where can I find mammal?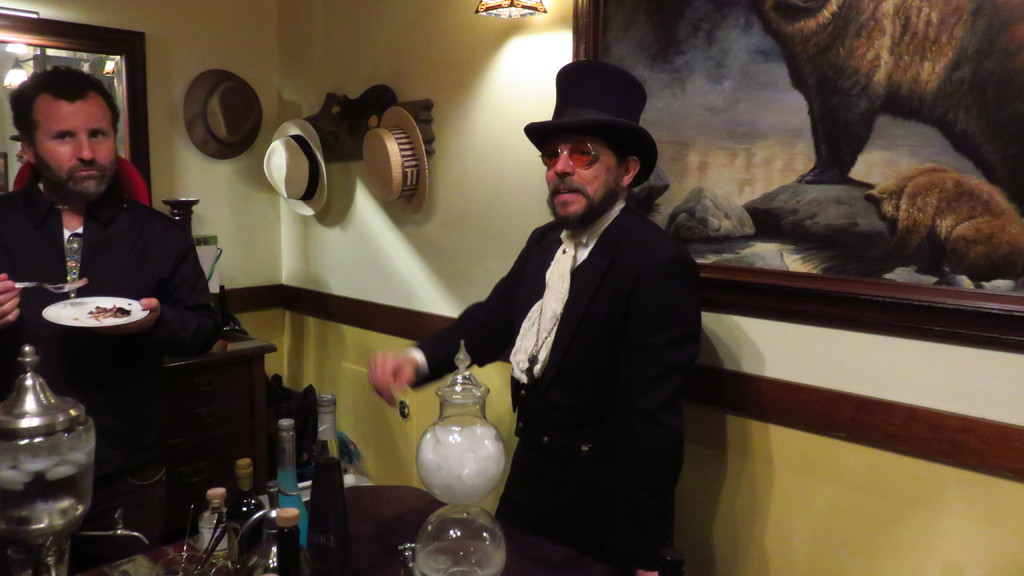
You can find it at <box>751,0,1023,211</box>.
